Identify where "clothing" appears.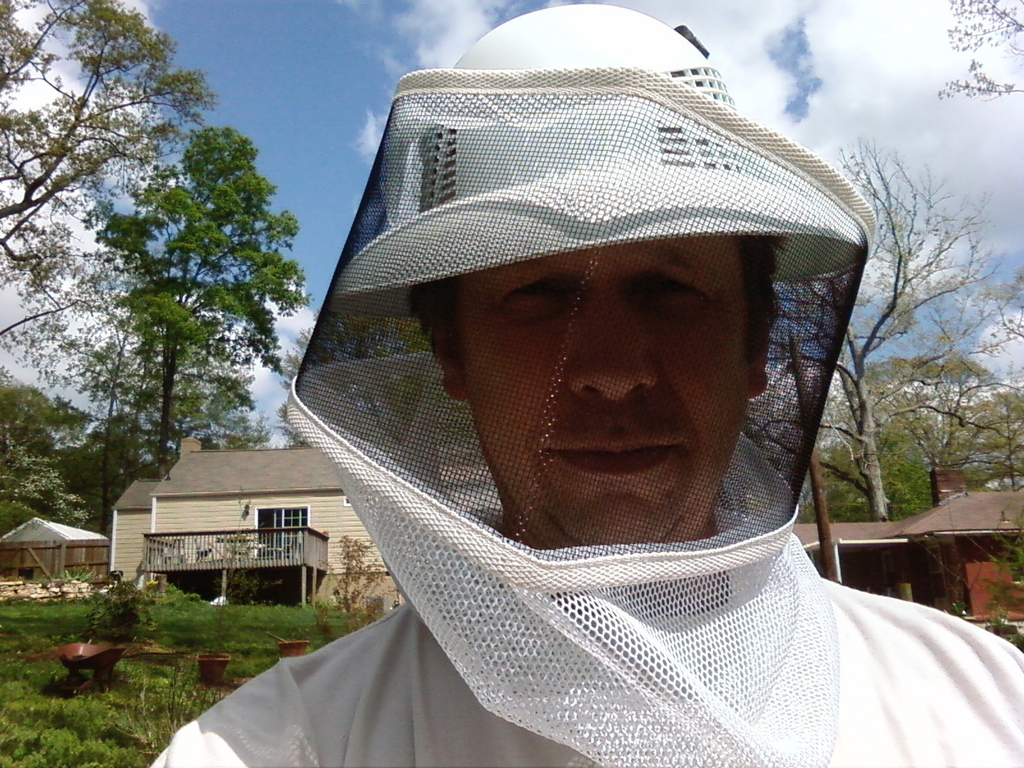
Appears at bbox=[229, 75, 951, 756].
